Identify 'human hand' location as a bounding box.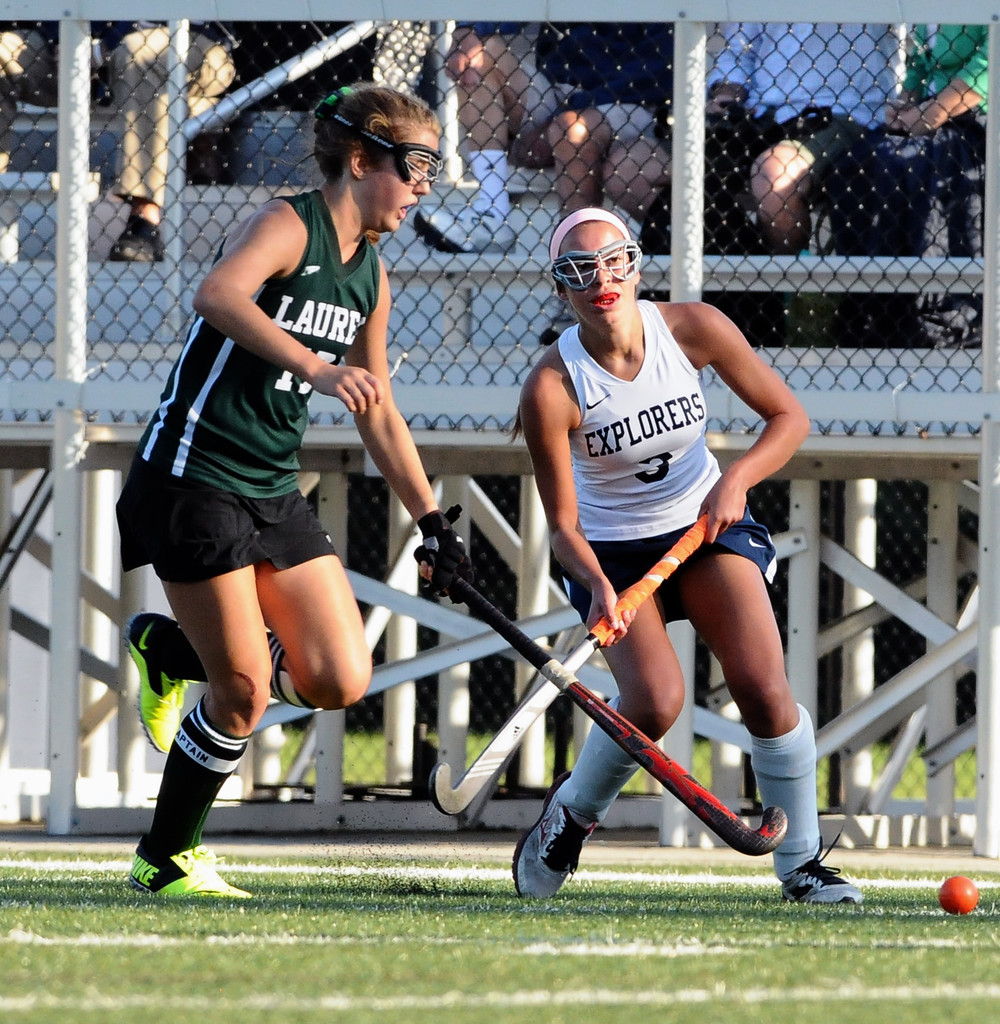
bbox=[317, 367, 383, 413].
